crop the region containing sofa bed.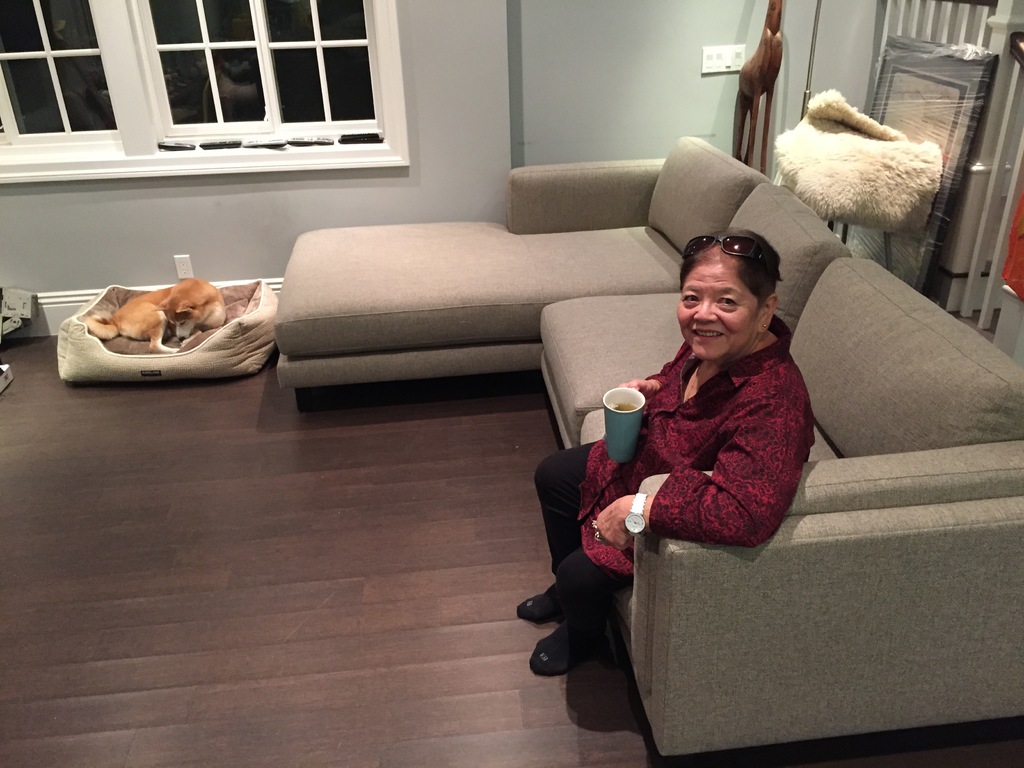
Crop region: (276, 130, 1023, 759).
